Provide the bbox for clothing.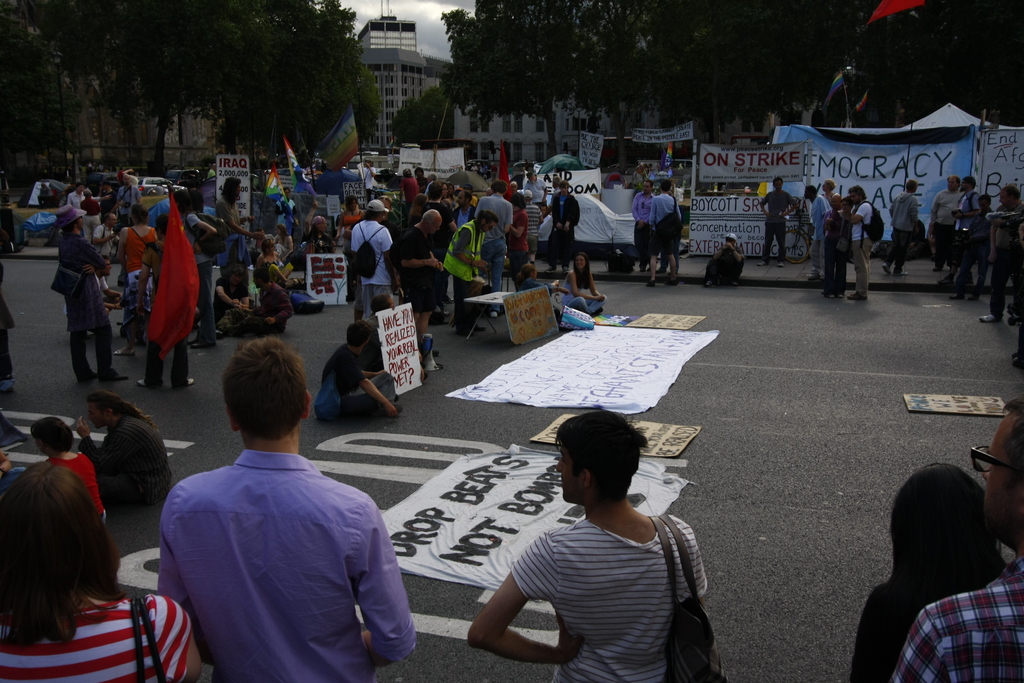
520 179 547 211.
